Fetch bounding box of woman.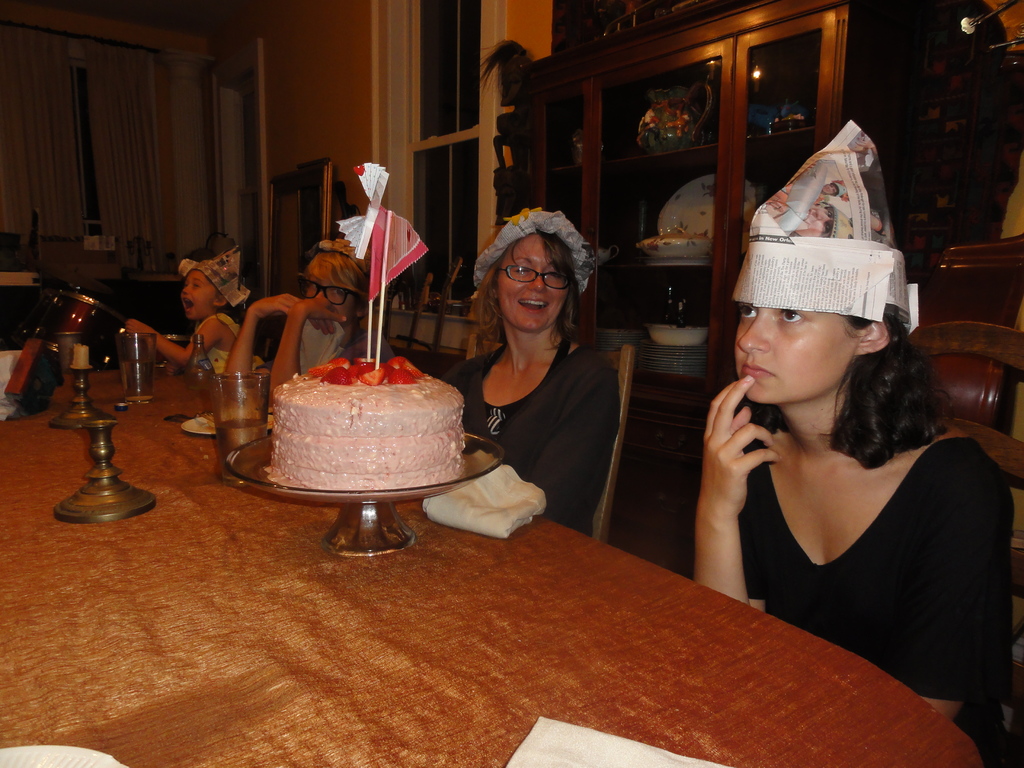
Bbox: Rect(431, 211, 623, 538).
